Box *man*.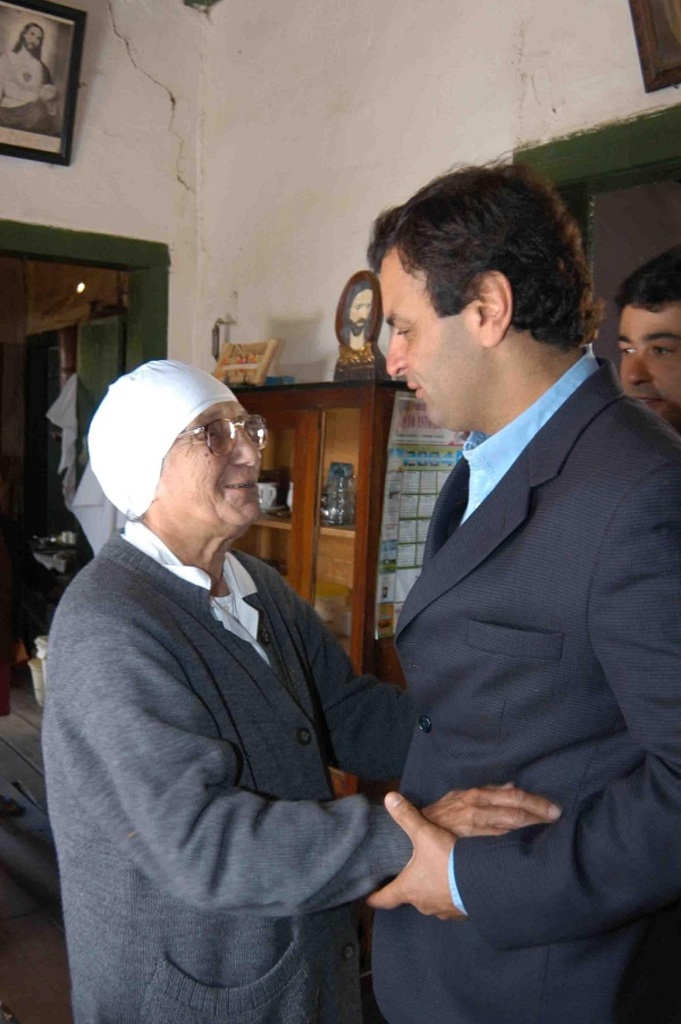
614,253,680,435.
